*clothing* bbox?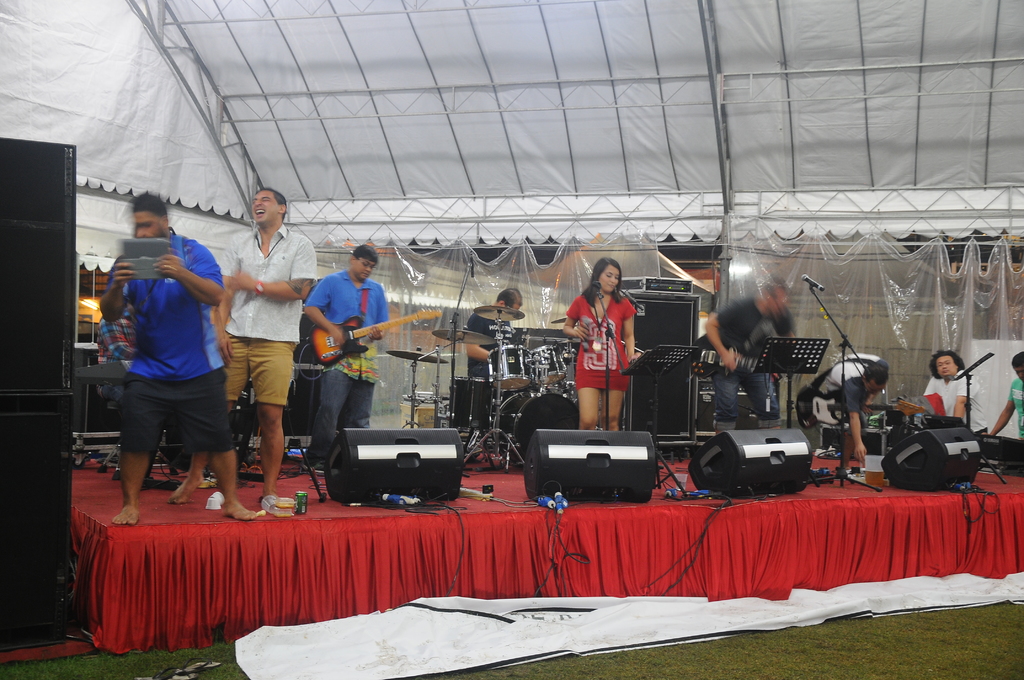
{"x1": 305, "y1": 268, "x2": 387, "y2": 470}
